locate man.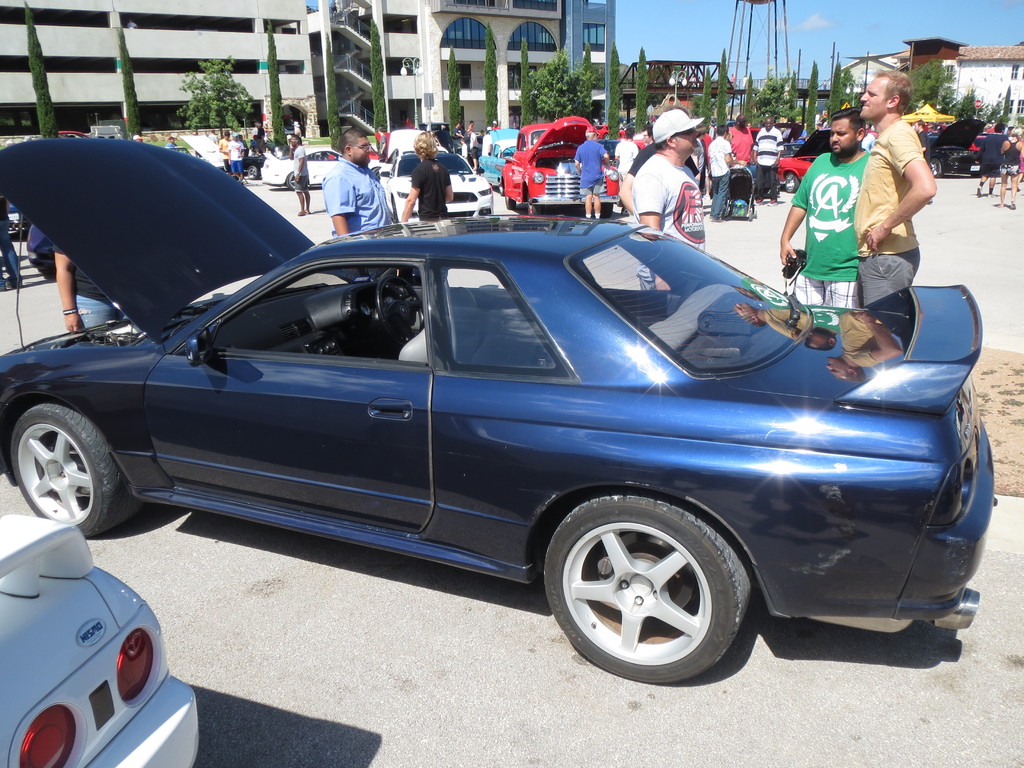
Bounding box: <box>328,128,396,287</box>.
